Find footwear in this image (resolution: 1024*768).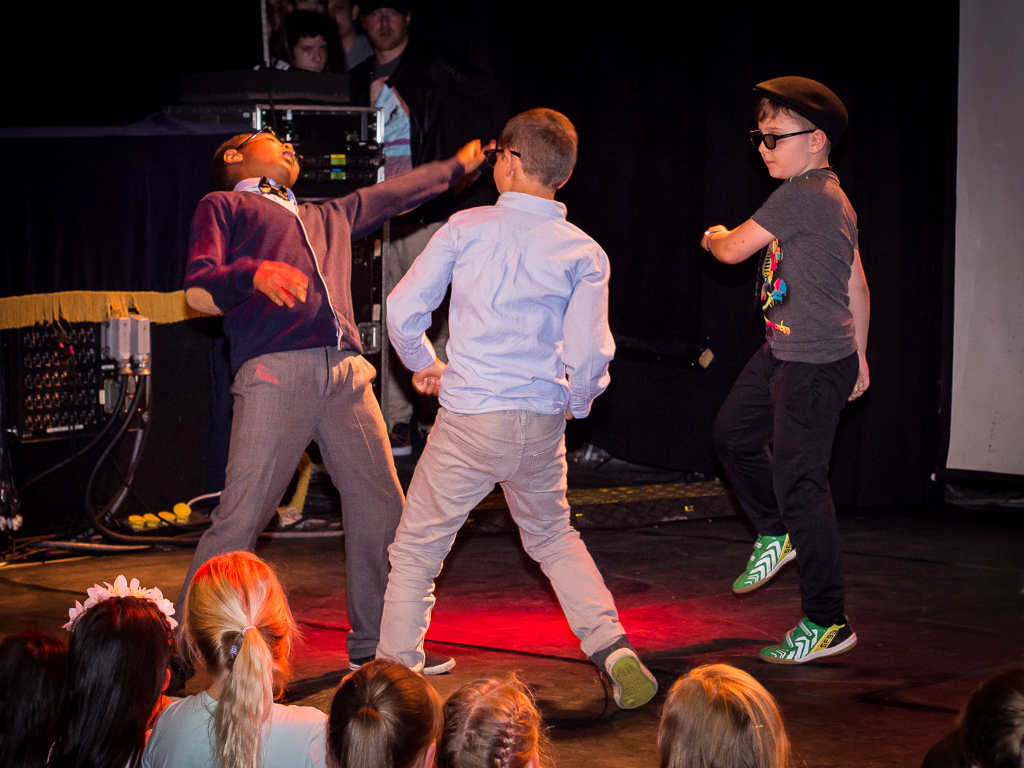
box(342, 638, 462, 677).
